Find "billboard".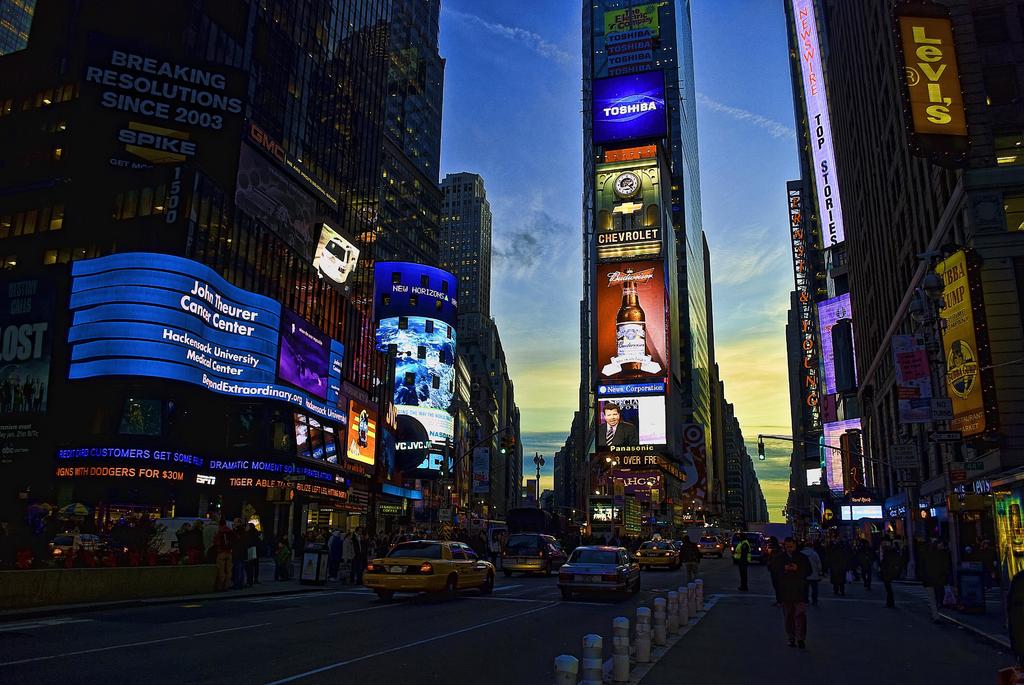
bbox=[593, 494, 623, 526].
